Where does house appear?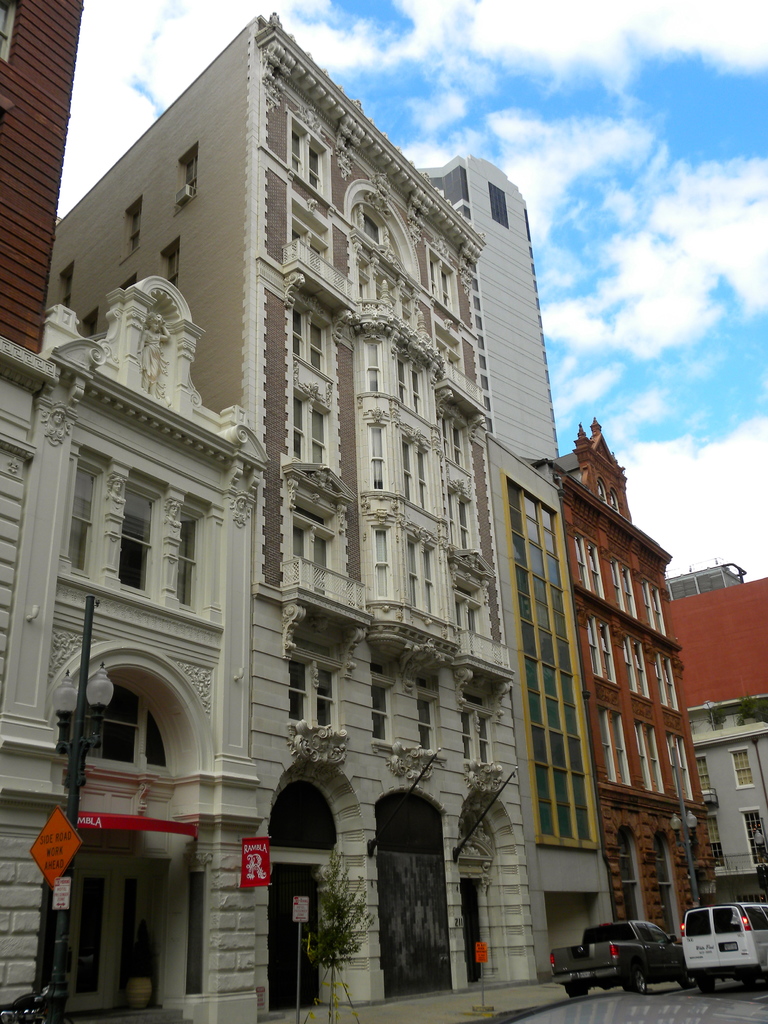
Appears at left=0, top=0, right=767, bottom=1023.
